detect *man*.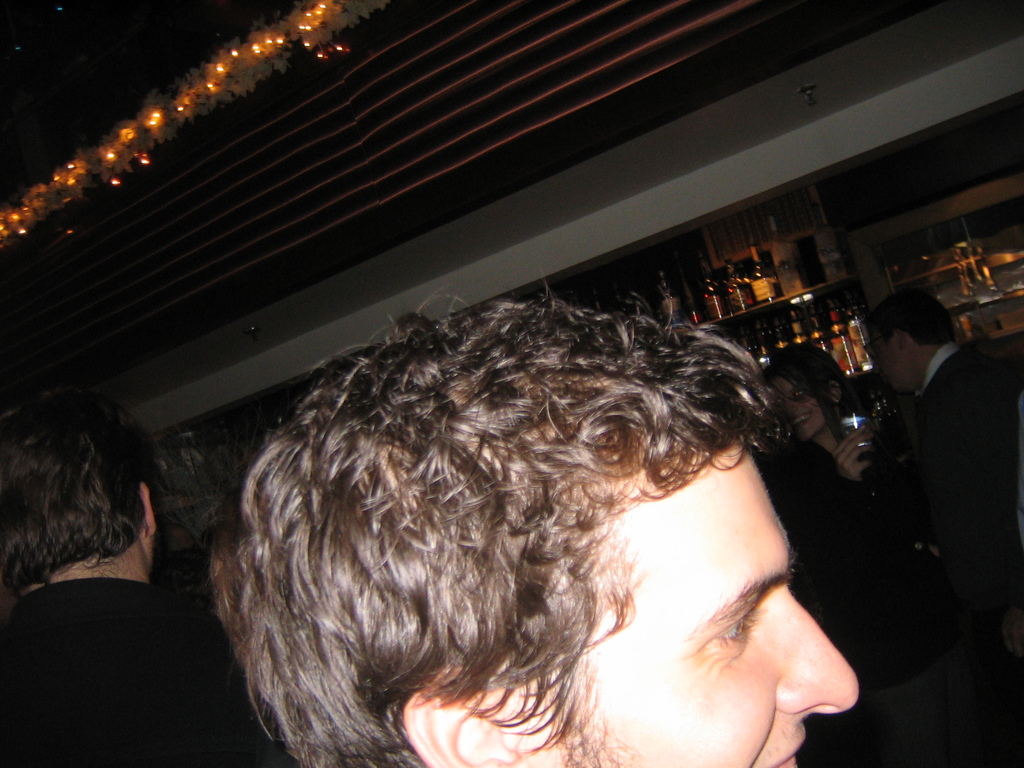
Detected at box=[856, 278, 1023, 719].
